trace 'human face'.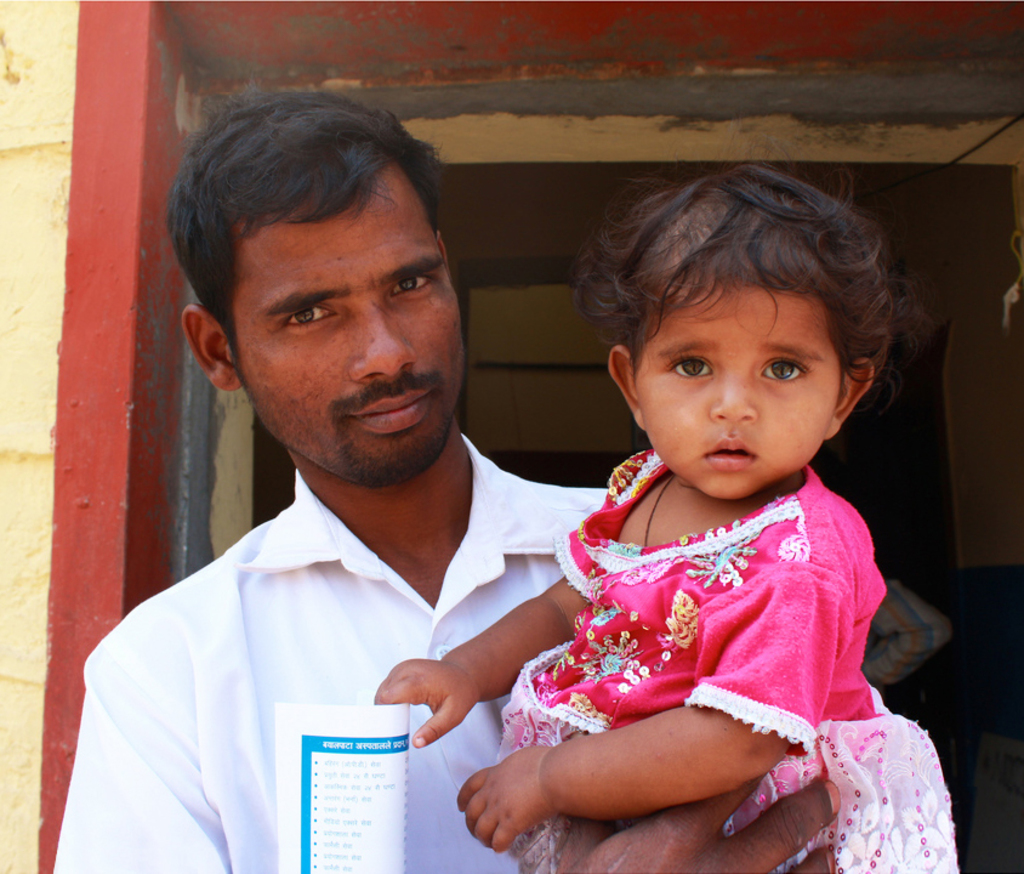
Traced to bbox=[641, 269, 830, 503].
